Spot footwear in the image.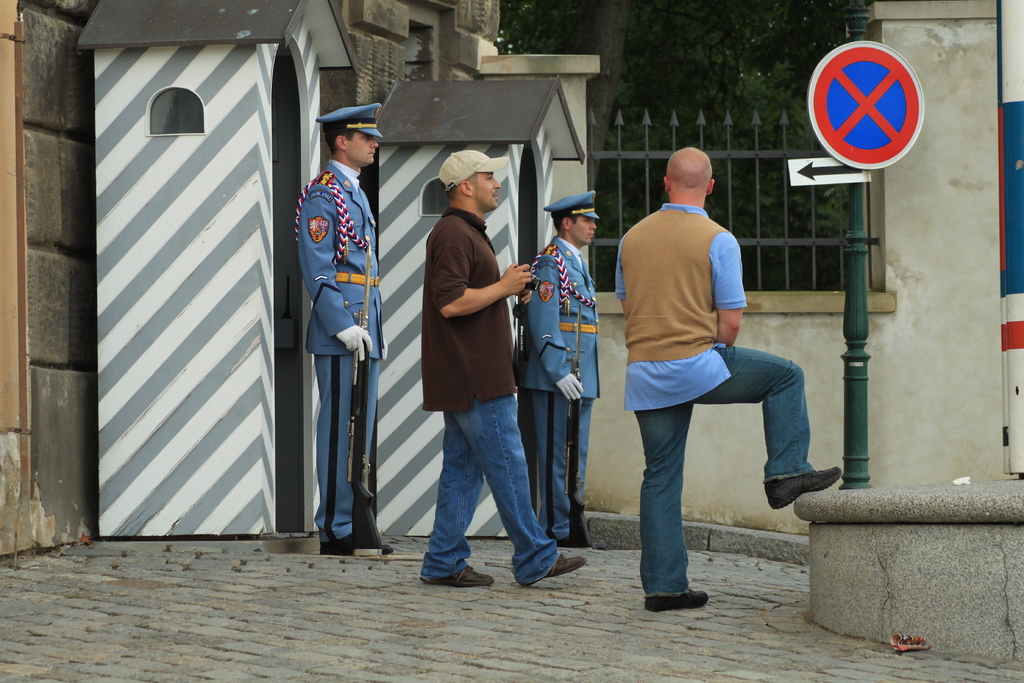
footwear found at [550, 552, 589, 577].
